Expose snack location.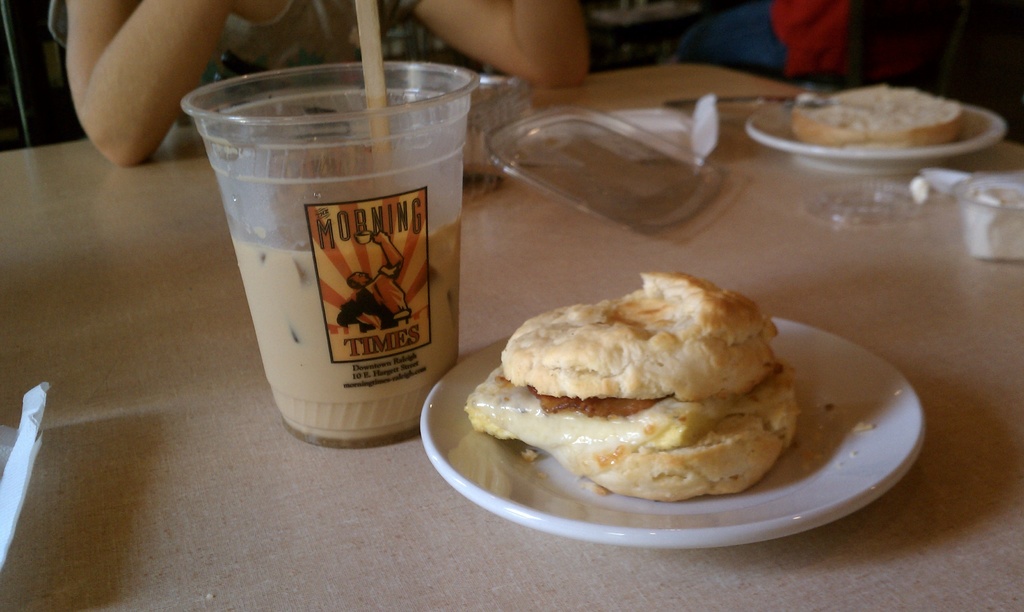
Exposed at box(749, 80, 1007, 160).
